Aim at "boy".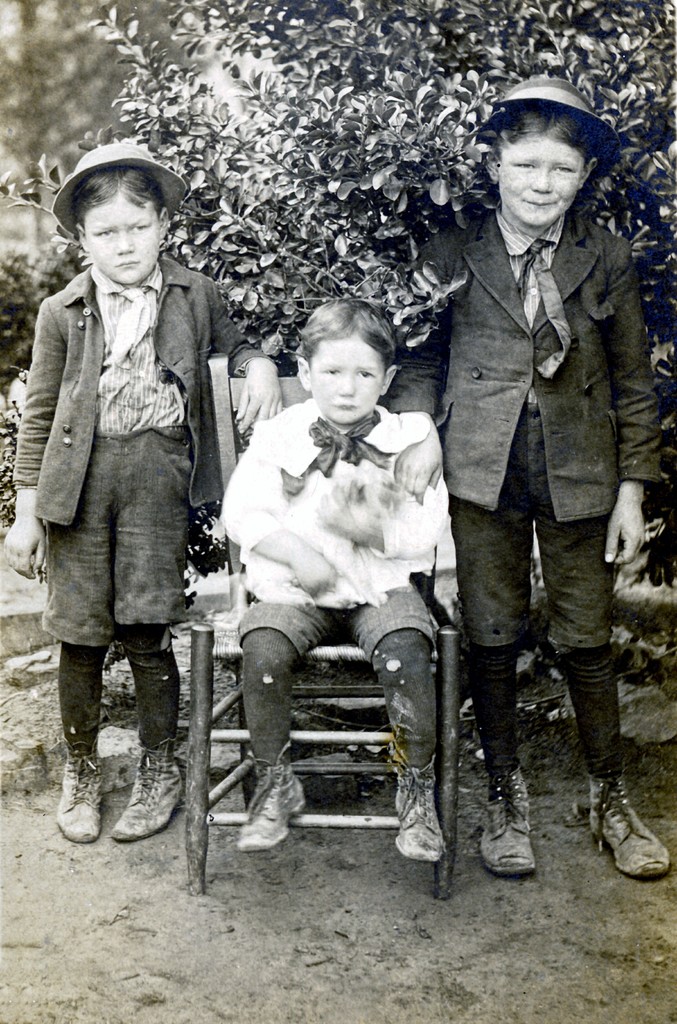
Aimed at l=205, t=288, r=455, b=861.
